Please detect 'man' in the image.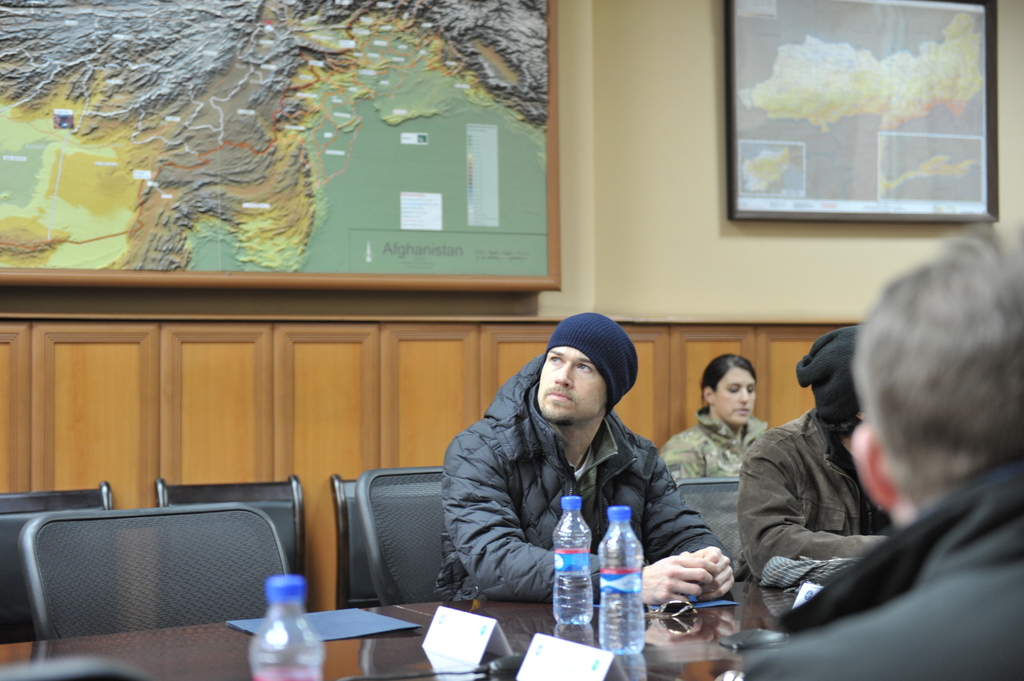
x1=717 y1=214 x2=1023 y2=680.
